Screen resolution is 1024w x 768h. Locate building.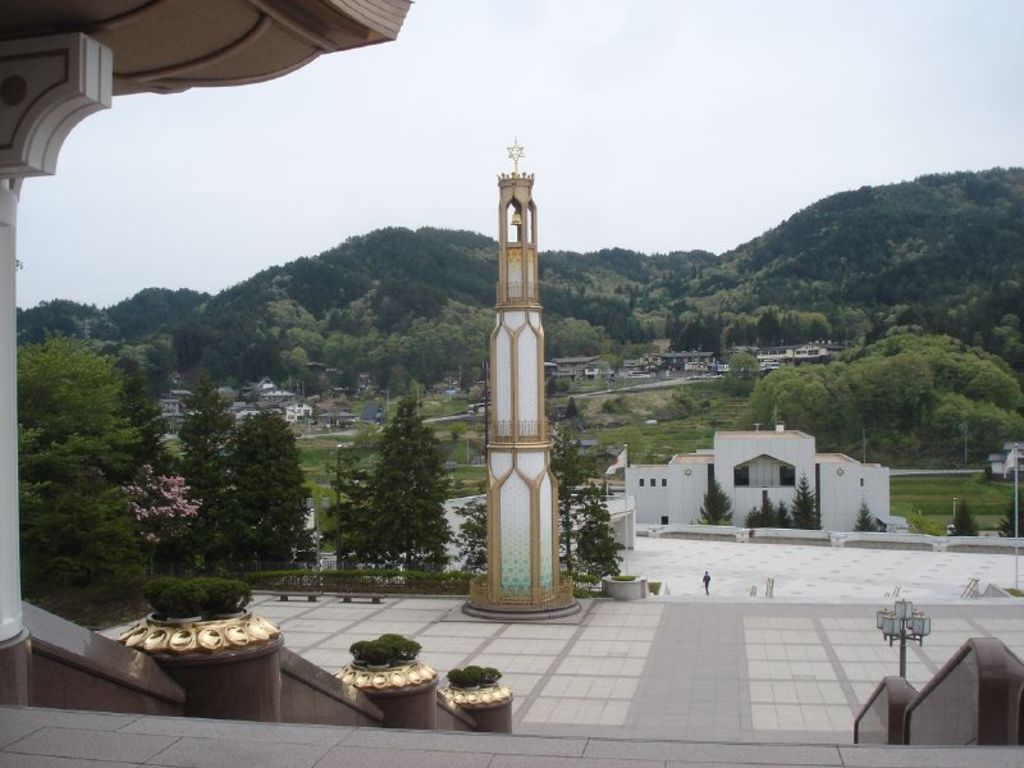
[x1=623, y1=422, x2=895, y2=535].
